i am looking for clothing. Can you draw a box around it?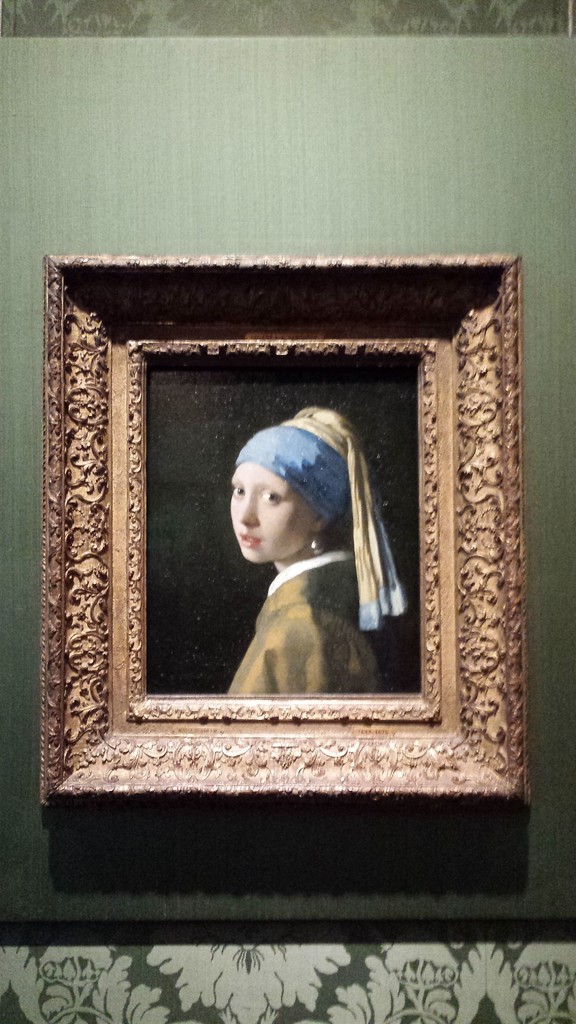
Sure, the bounding box is 227:549:385:695.
